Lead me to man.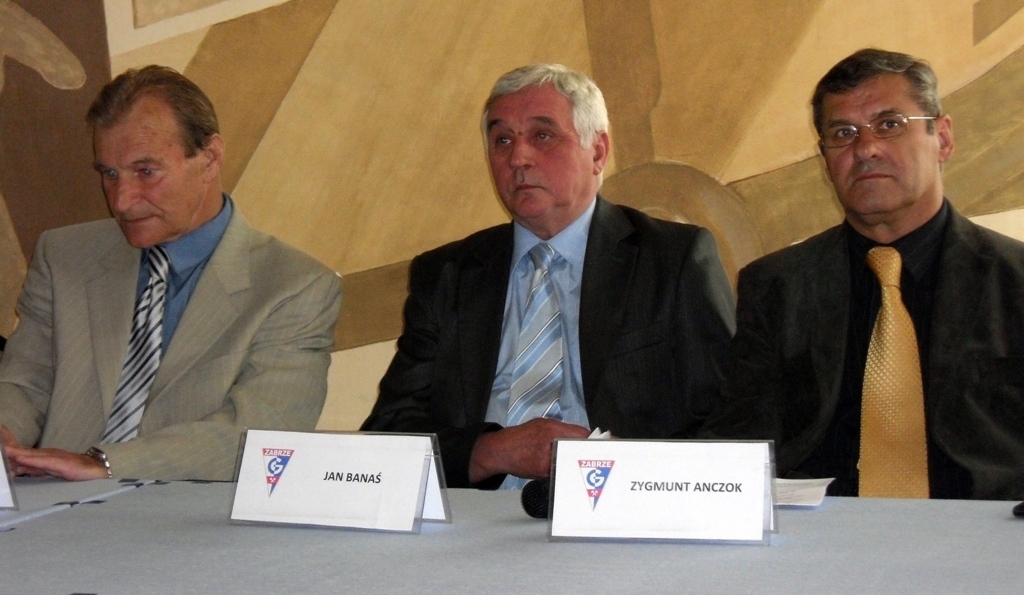
Lead to BBox(0, 59, 349, 484).
